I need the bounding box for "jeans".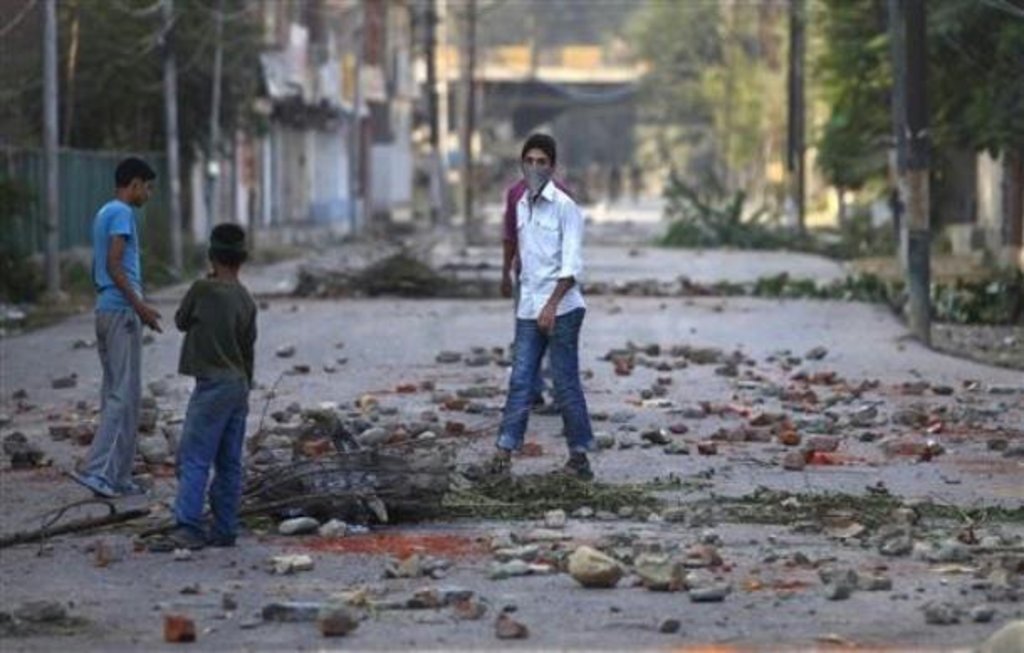
Here it is: (166, 391, 270, 532).
